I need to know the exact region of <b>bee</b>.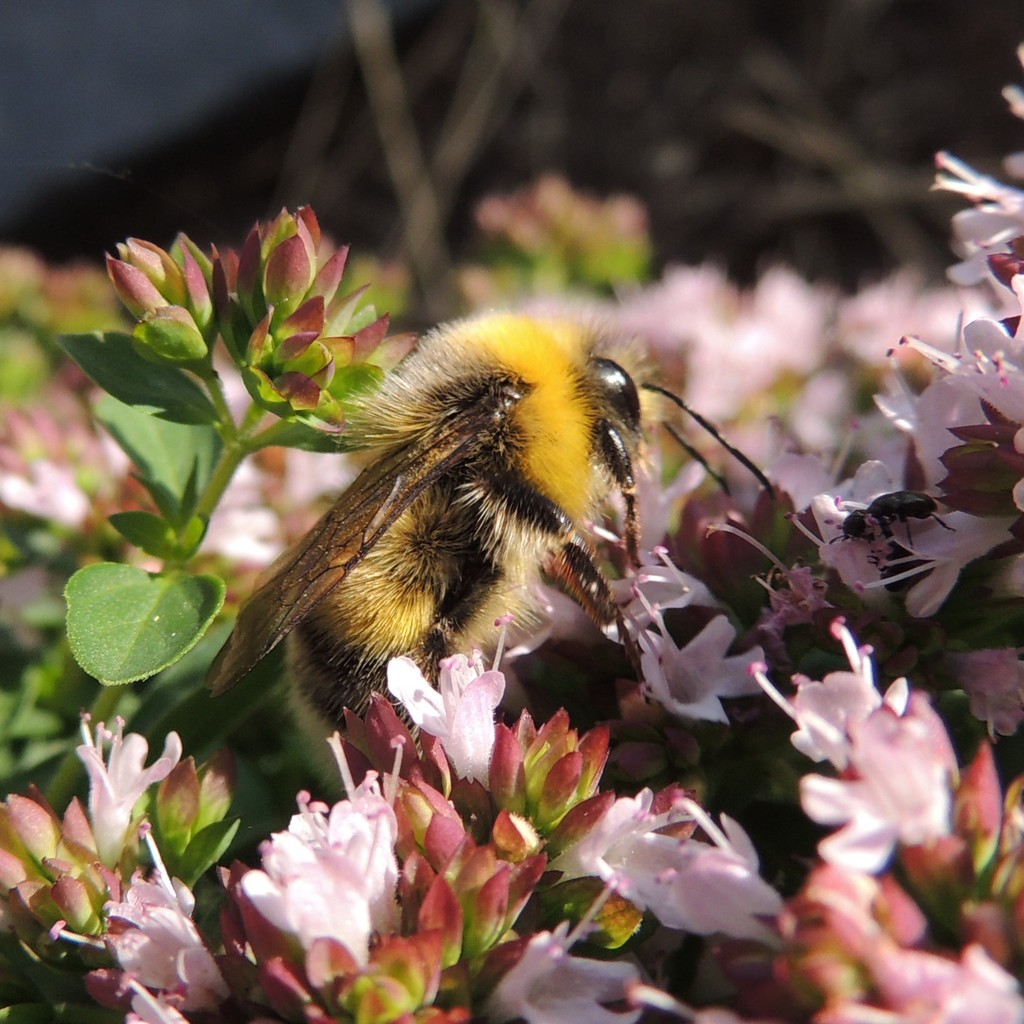
Region: crop(211, 304, 780, 747).
